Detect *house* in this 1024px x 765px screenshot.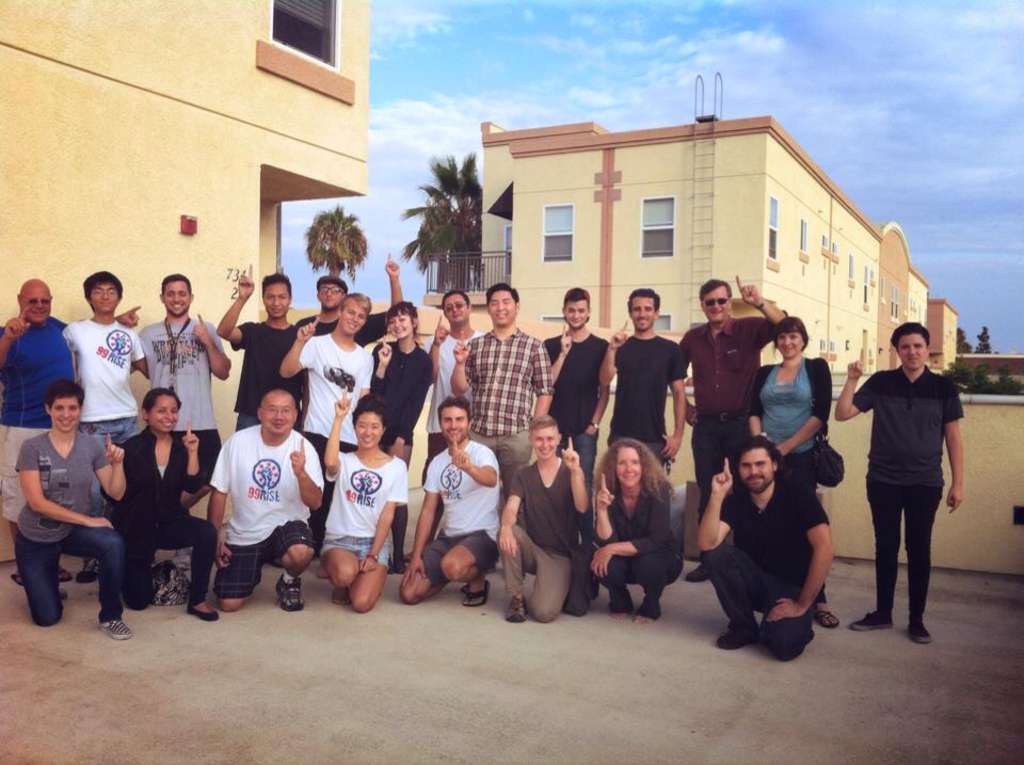
Detection: bbox(483, 67, 932, 407).
